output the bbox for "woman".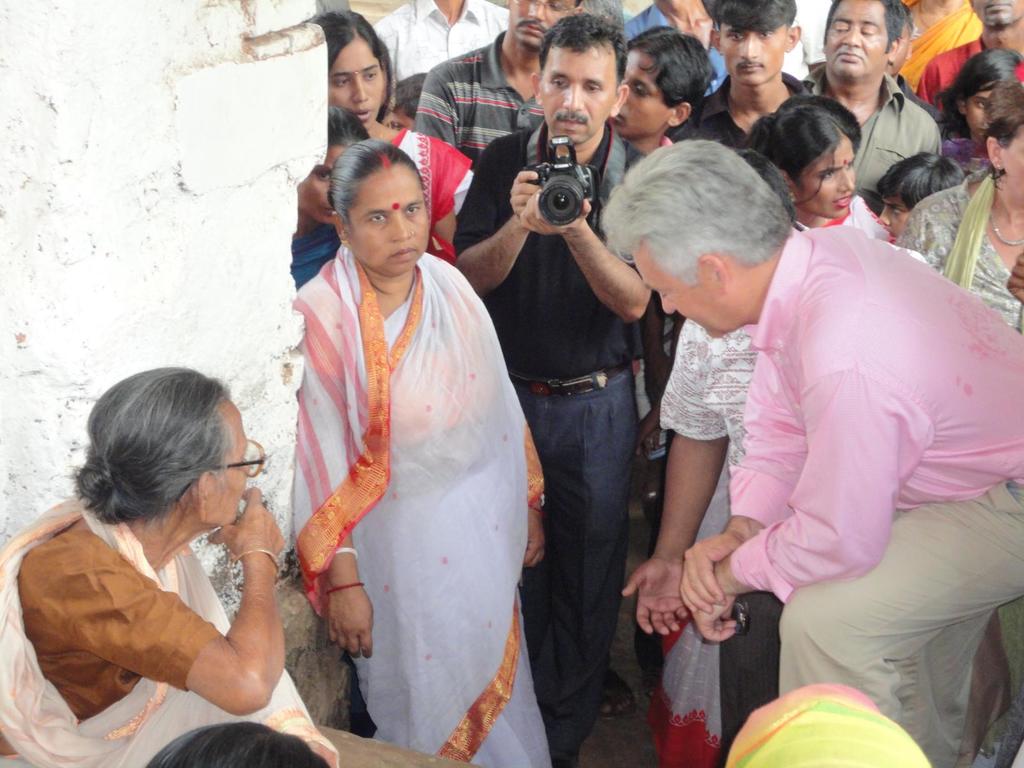
pyautogui.locateOnScreen(739, 90, 895, 233).
